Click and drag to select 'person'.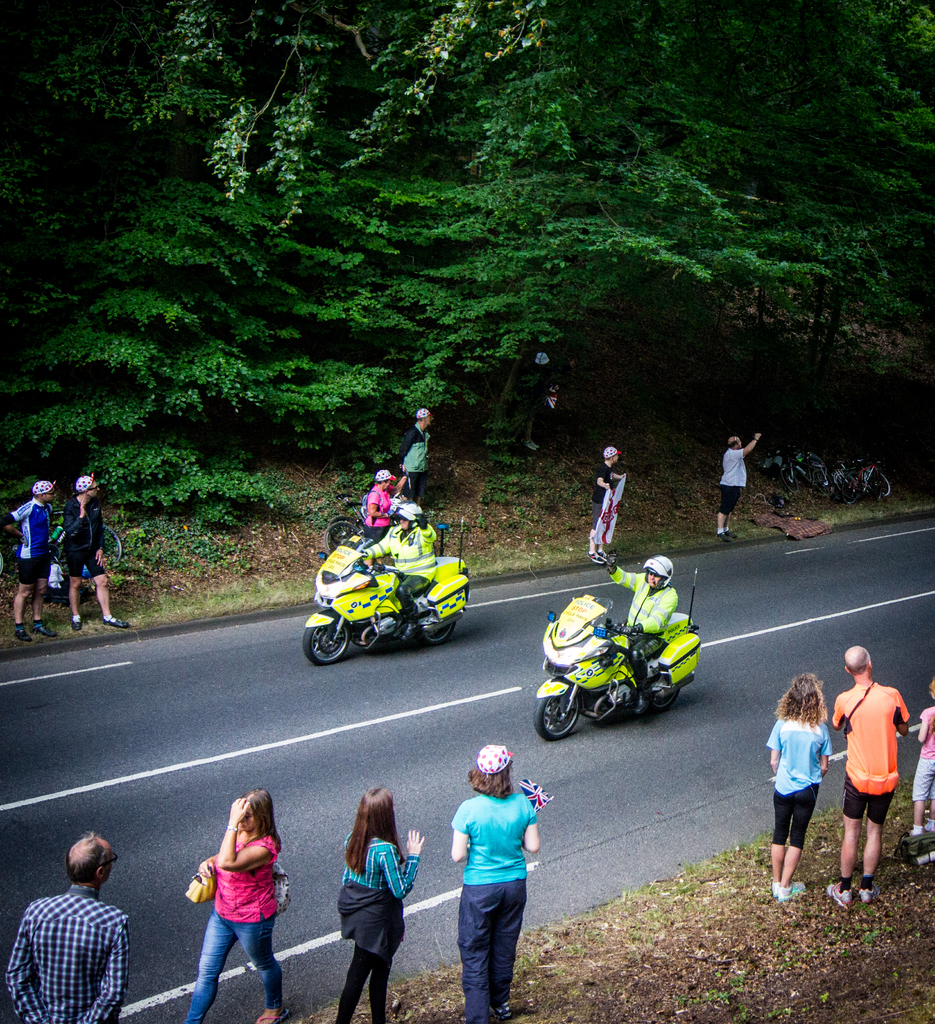
Selection: x1=589 y1=442 x2=628 y2=561.
